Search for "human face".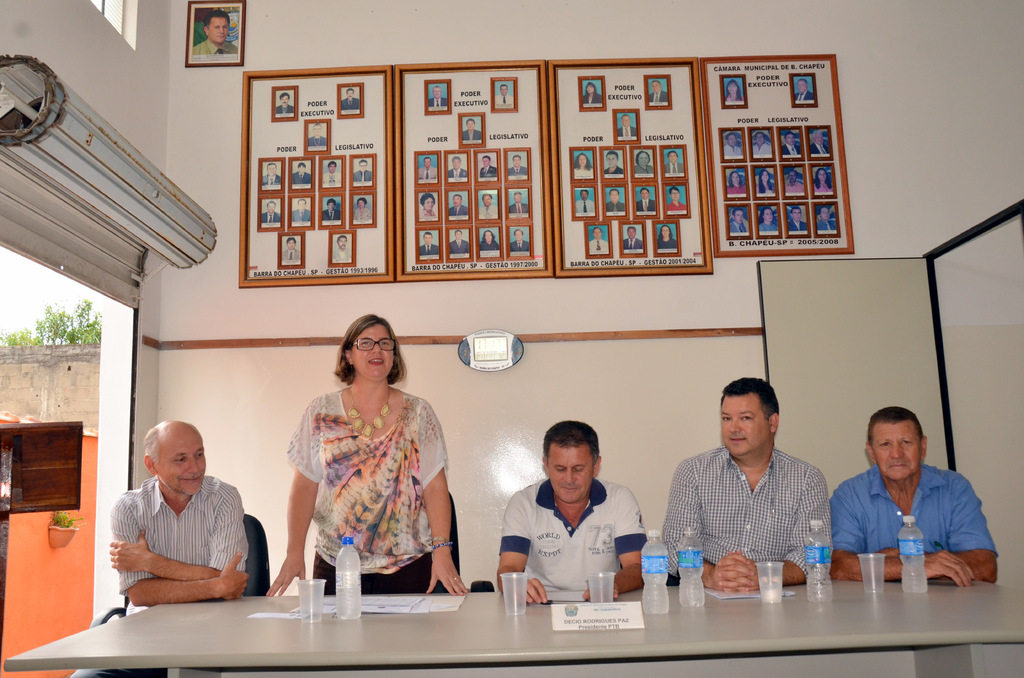
Found at [x1=584, y1=85, x2=595, y2=95].
